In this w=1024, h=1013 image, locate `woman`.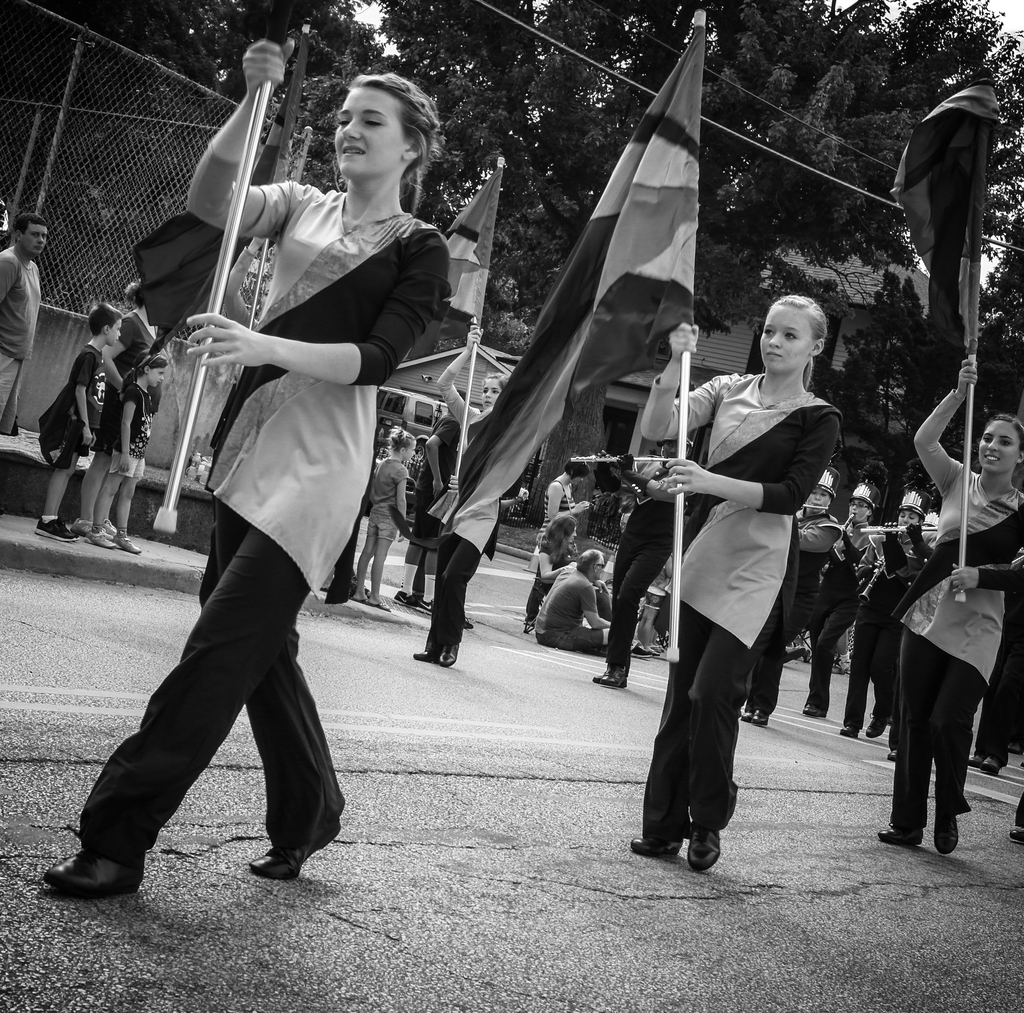
Bounding box: detection(536, 452, 591, 559).
